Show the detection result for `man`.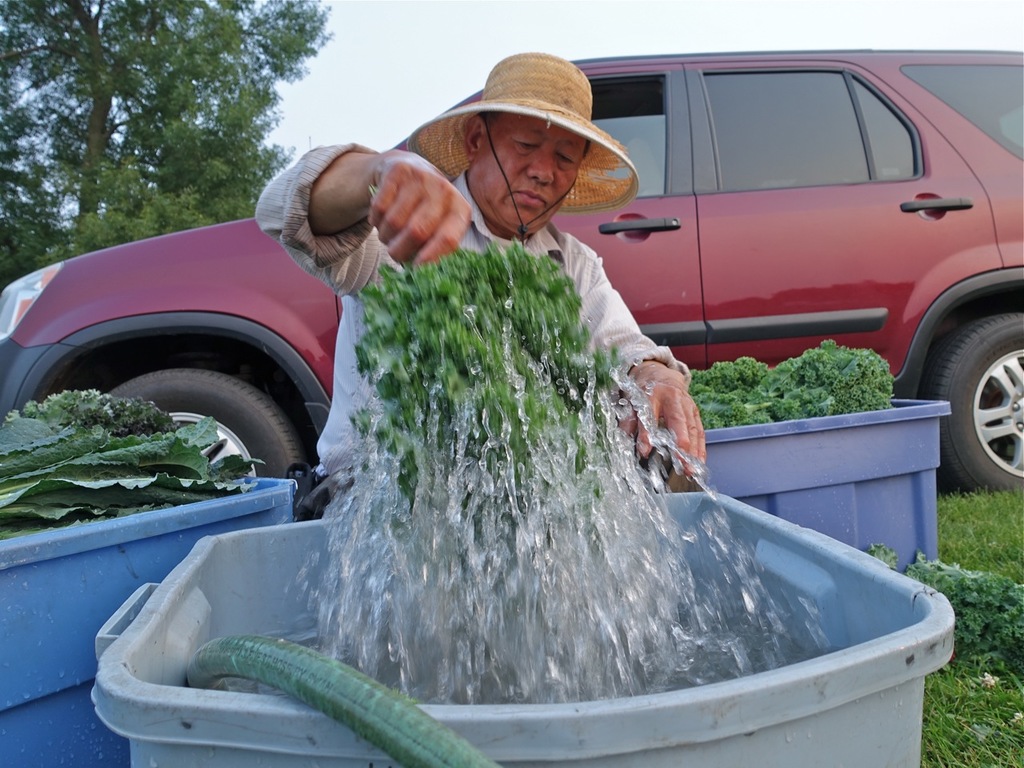
BBox(250, 53, 706, 506).
